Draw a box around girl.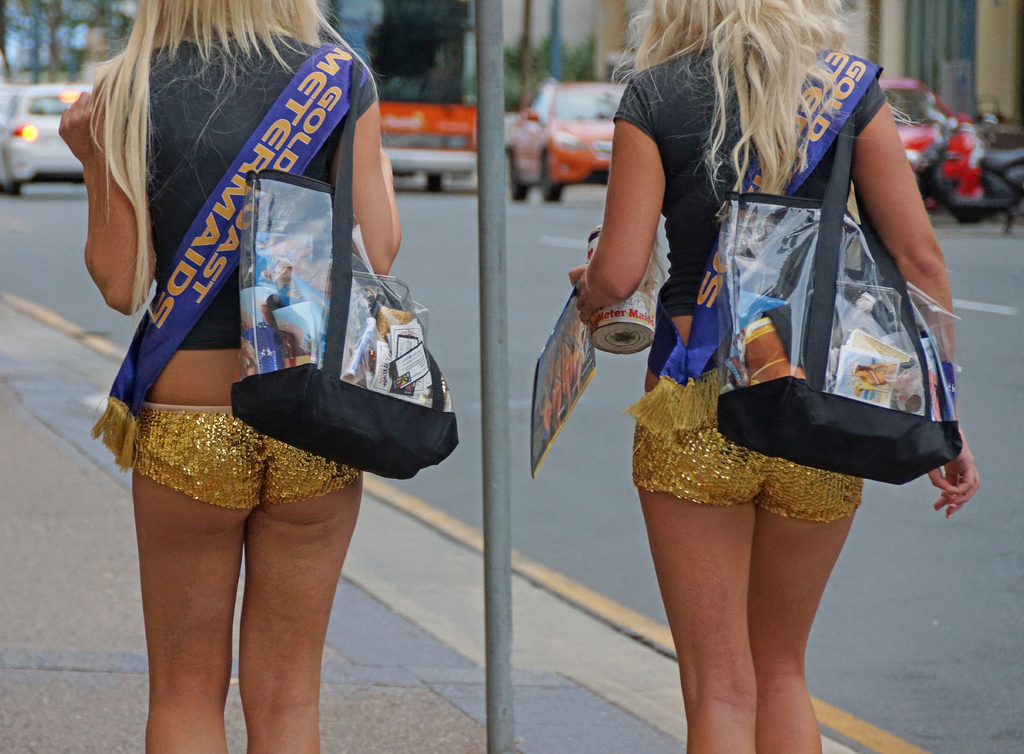
x1=63, y1=0, x2=468, y2=753.
